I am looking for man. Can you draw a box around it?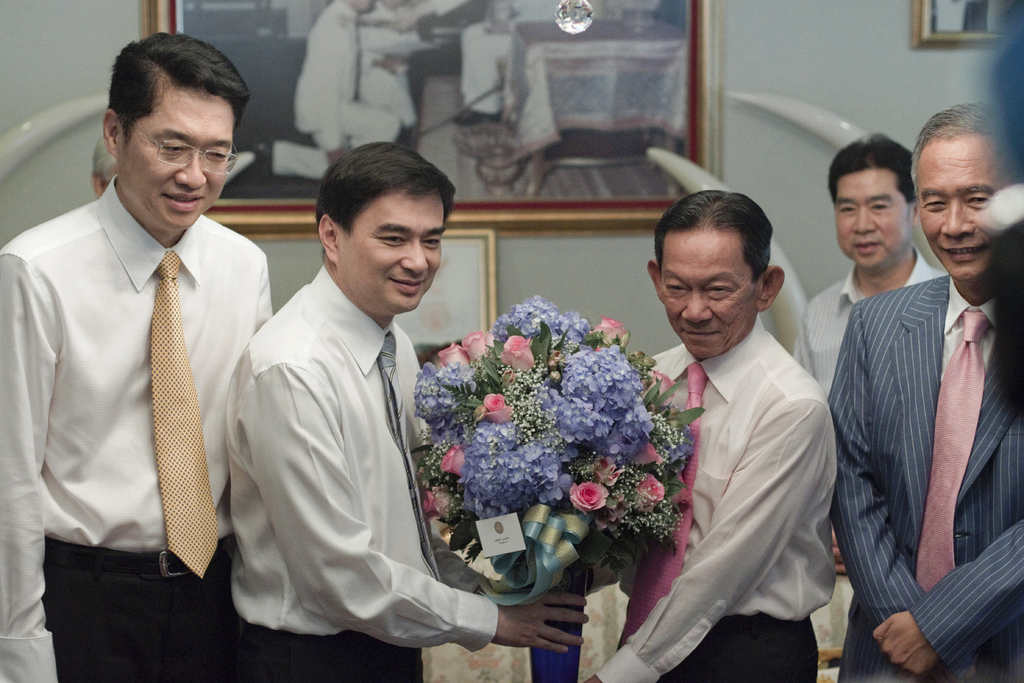
Sure, the bounding box is <region>792, 140, 950, 412</region>.
